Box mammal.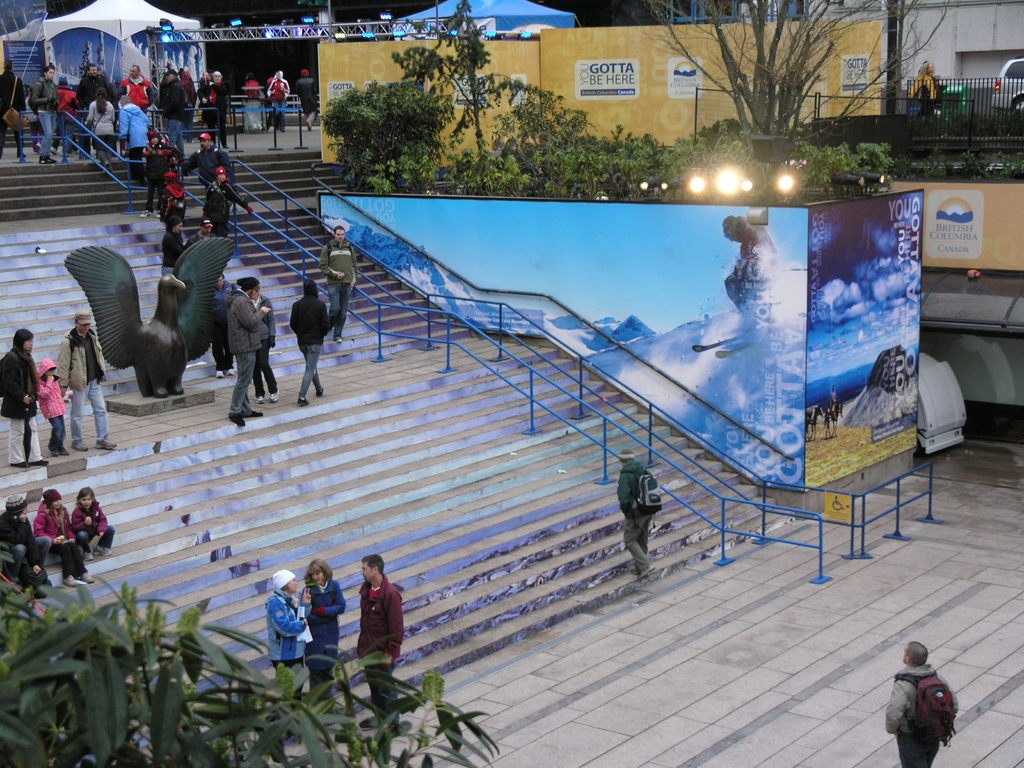
rect(0, 491, 50, 596).
